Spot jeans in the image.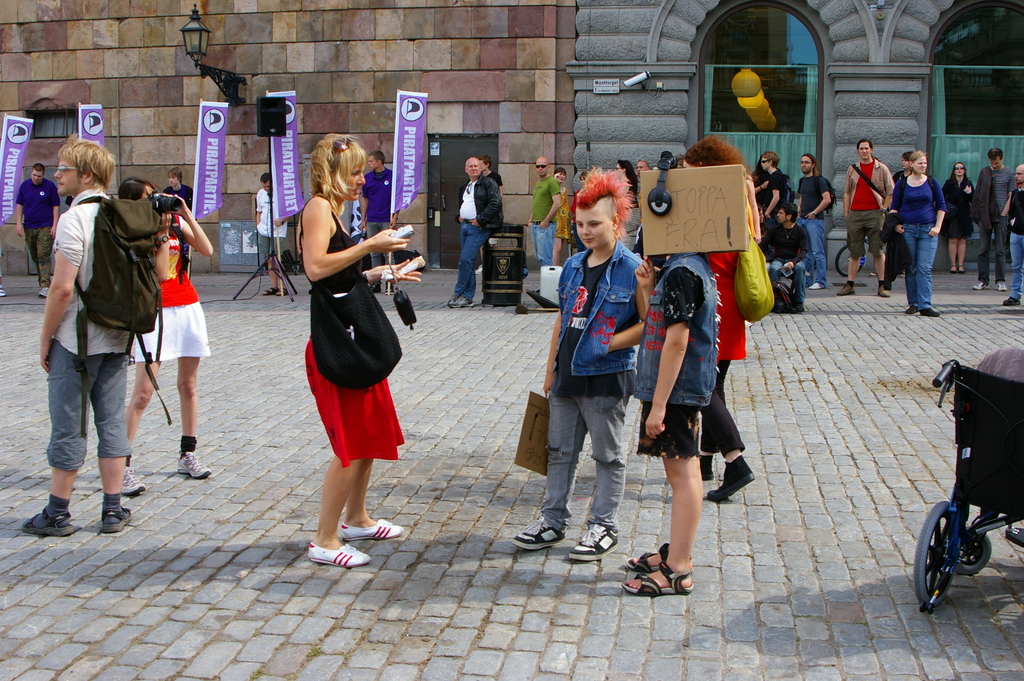
jeans found at (left=362, top=222, right=394, bottom=269).
